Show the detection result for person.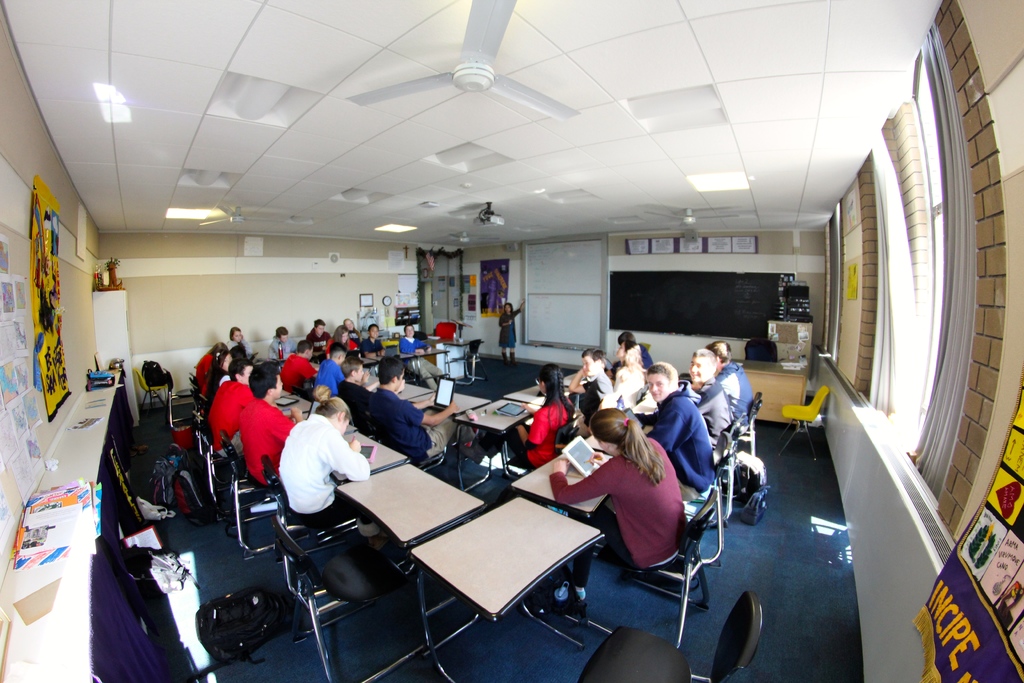
Rect(330, 315, 365, 352).
